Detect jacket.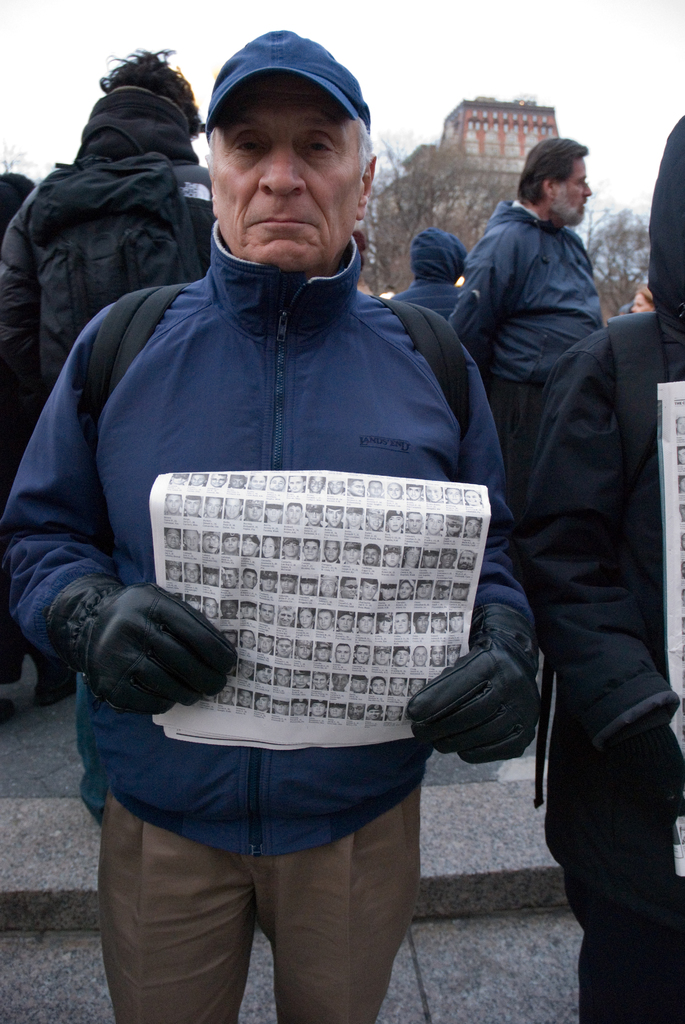
Detected at locate(391, 230, 471, 316).
